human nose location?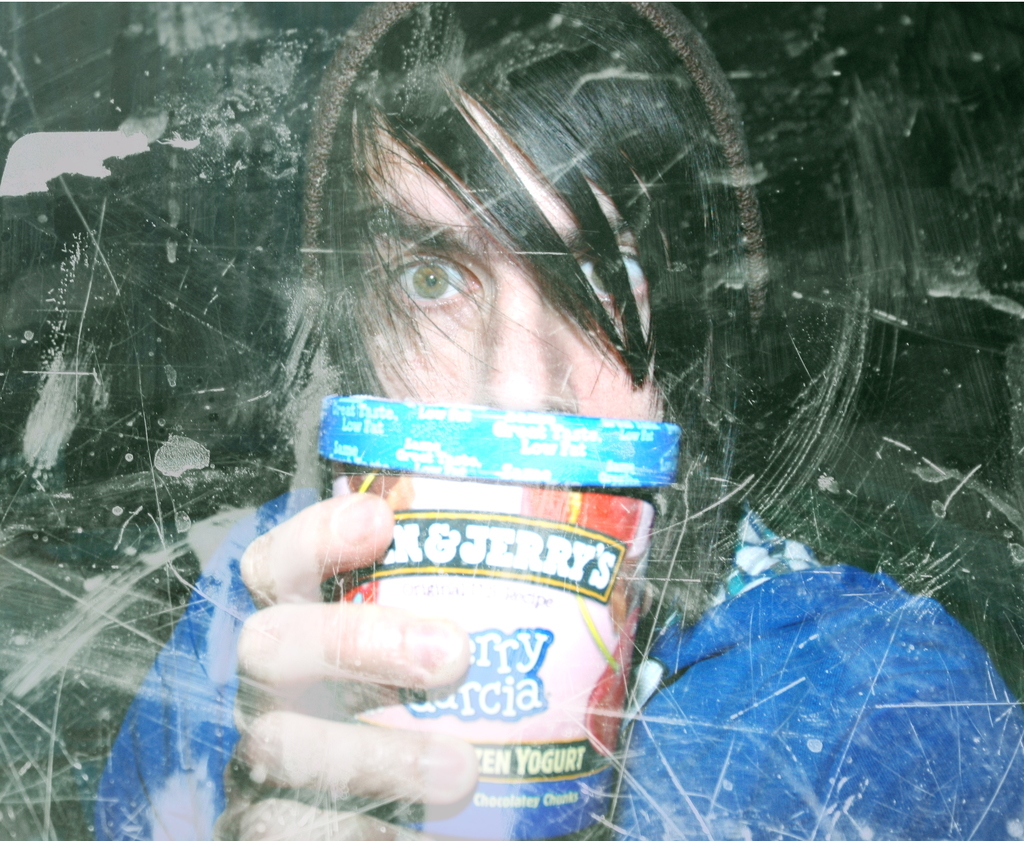
467,270,575,412
